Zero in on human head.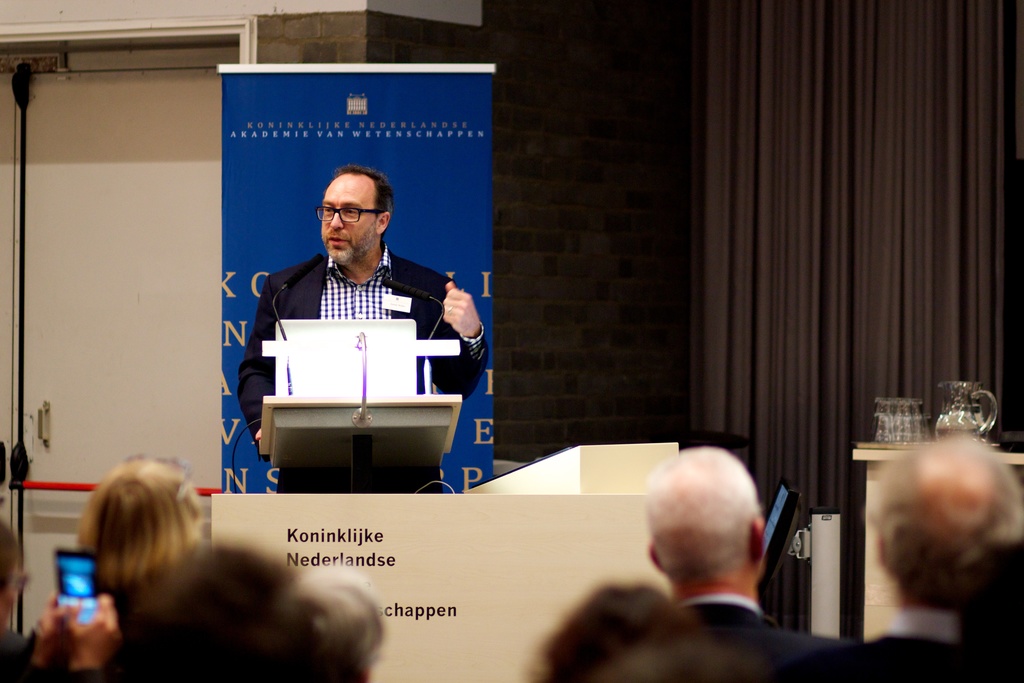
Zeroed in: [319, 167, 400, 267].
